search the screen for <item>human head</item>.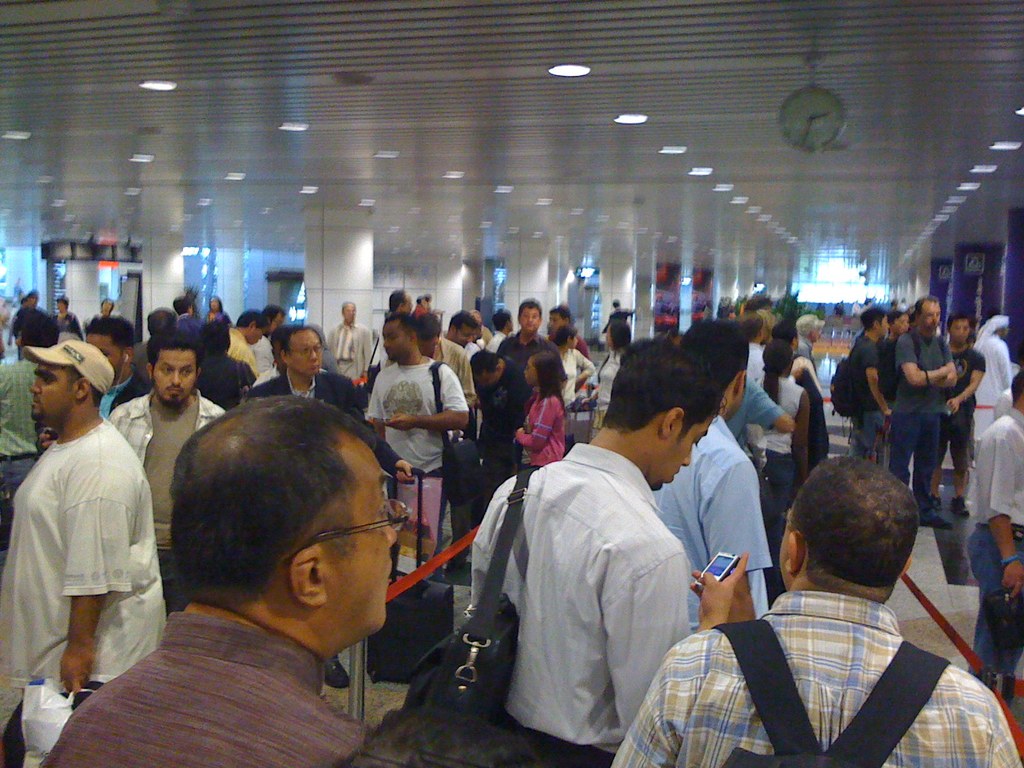
Found at bbox=[1010, 368, 1023, 414].
